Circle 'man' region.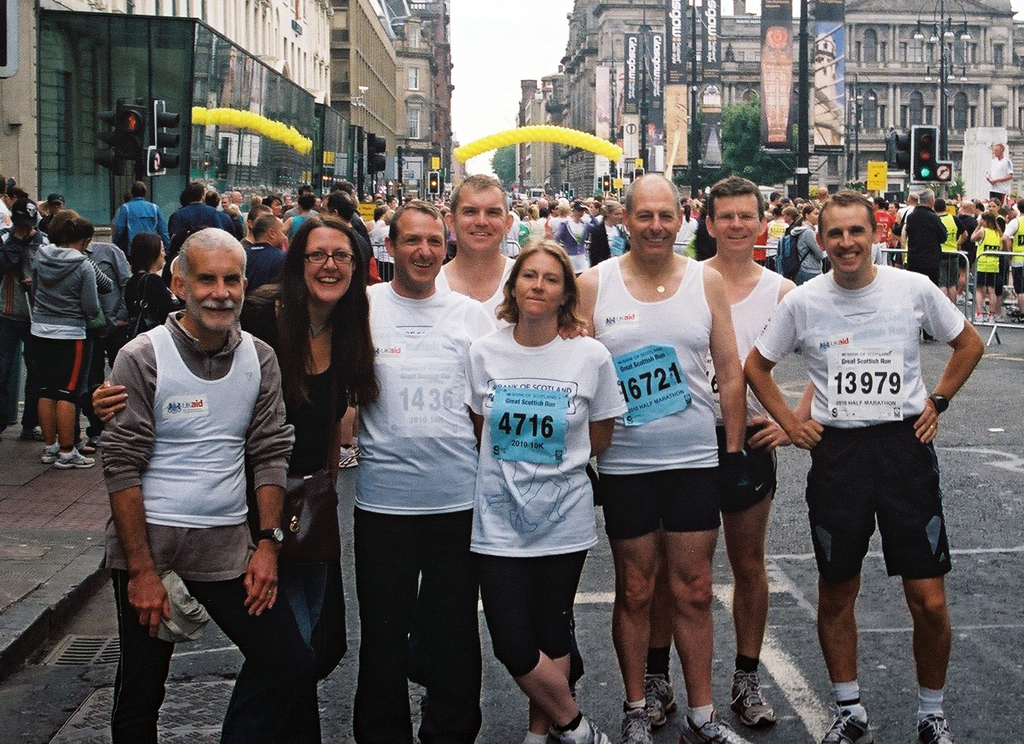
Region: [0,199,56,445].
